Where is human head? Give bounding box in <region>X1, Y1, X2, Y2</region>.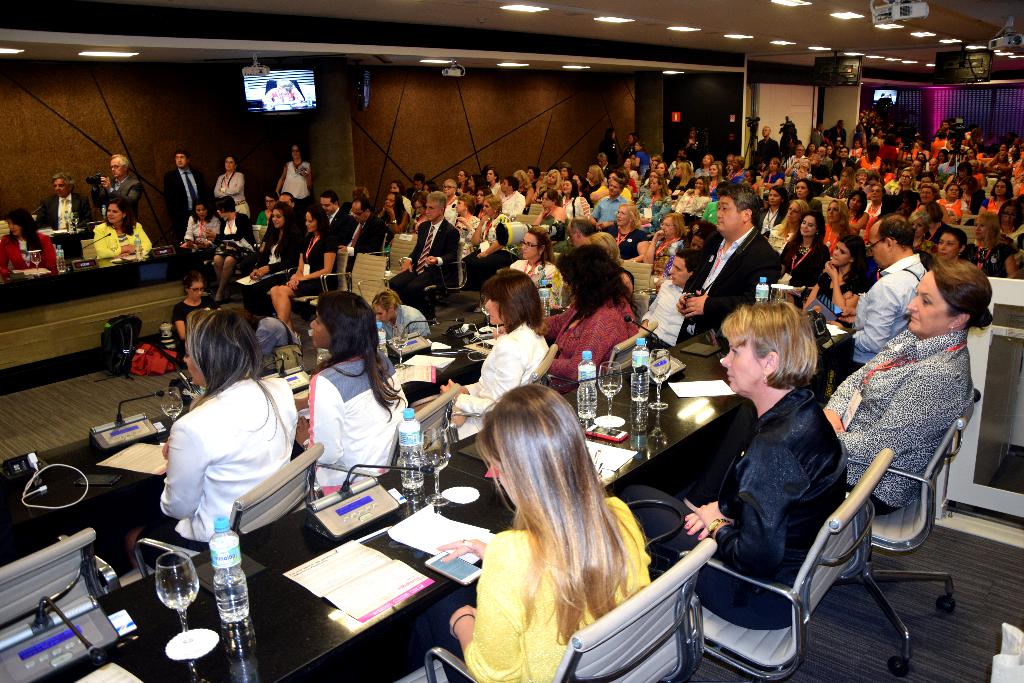
<region>350, 199, 369, 222</region>.
